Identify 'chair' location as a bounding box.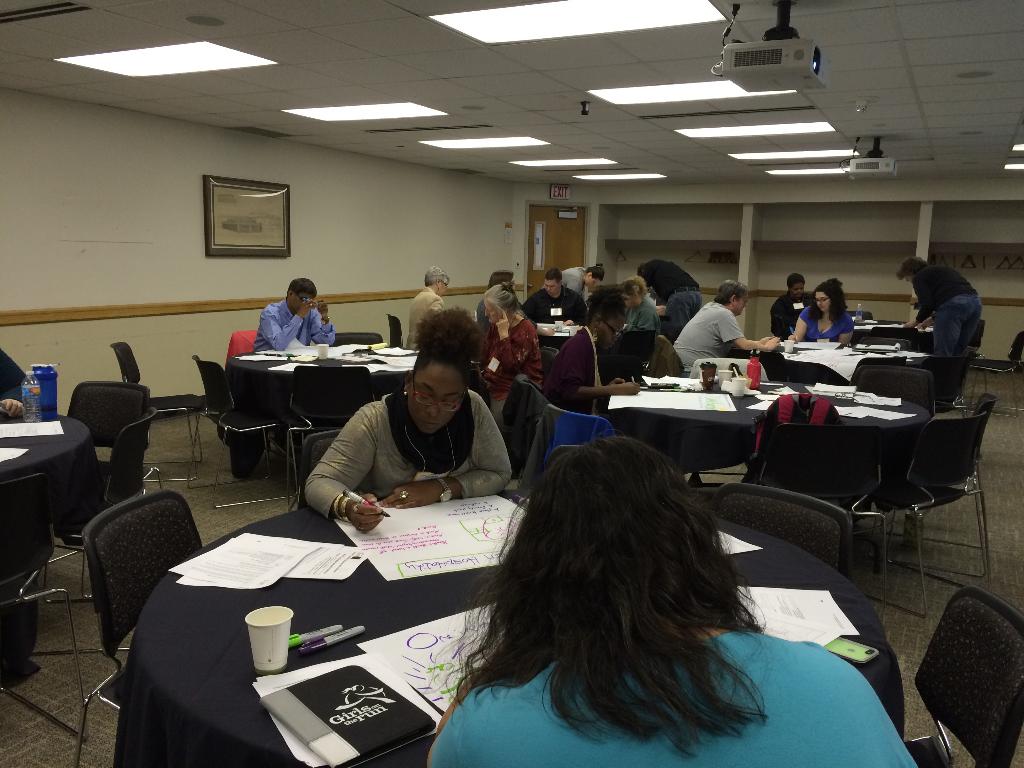
{"x1": 225, "y1": 330, "x2": 260, "y2": 363}.
